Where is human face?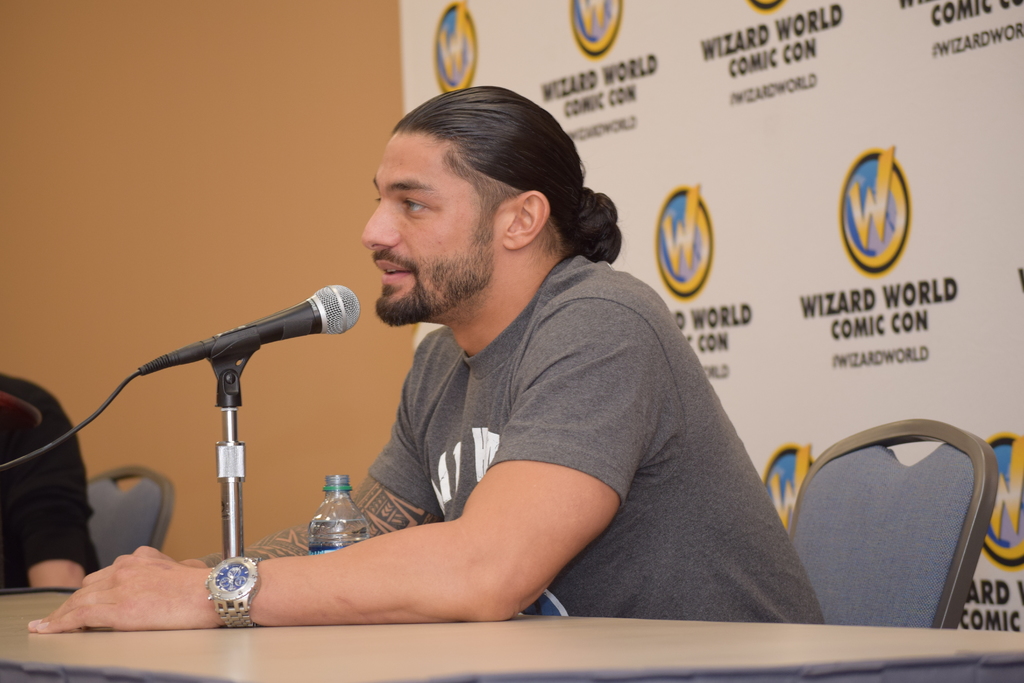
<region>365, 130, 515, 325</region>.
